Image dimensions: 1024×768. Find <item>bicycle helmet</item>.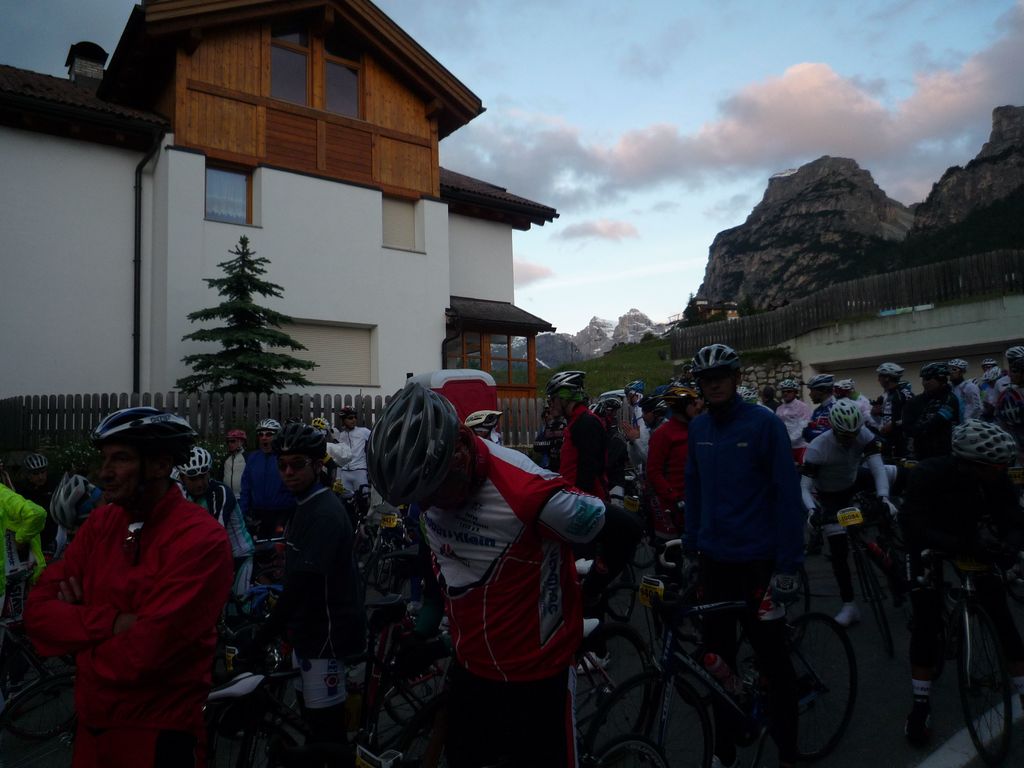
box(776, 380, 789, 387).
